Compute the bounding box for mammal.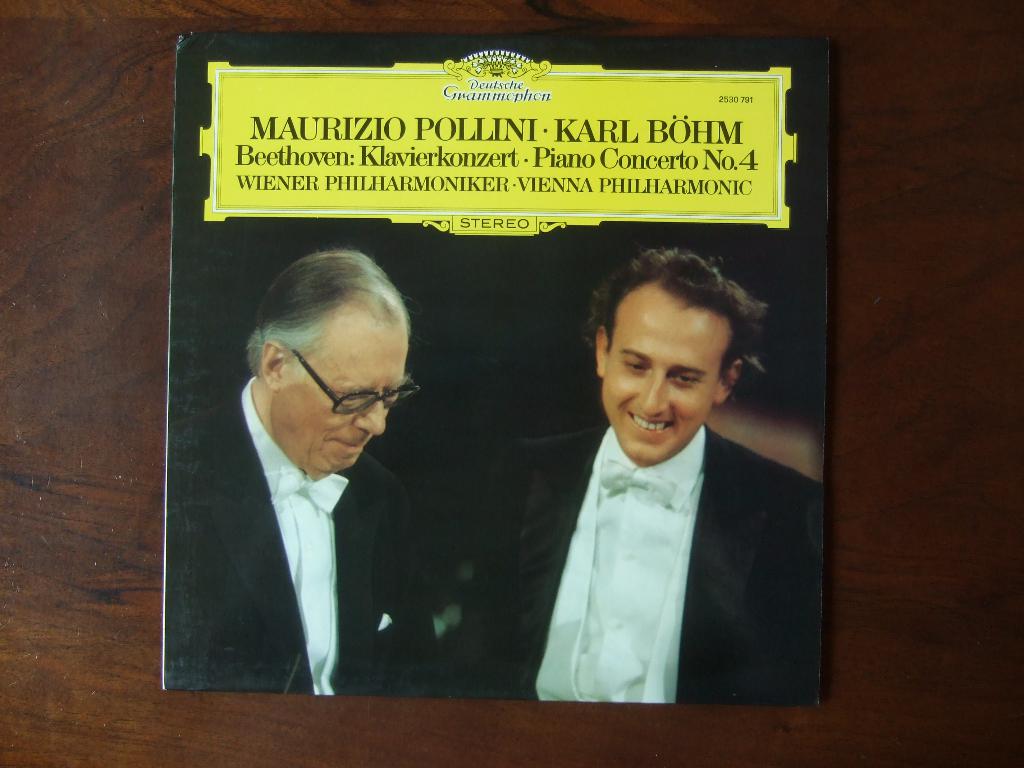
[166, 246, 439, 696].
